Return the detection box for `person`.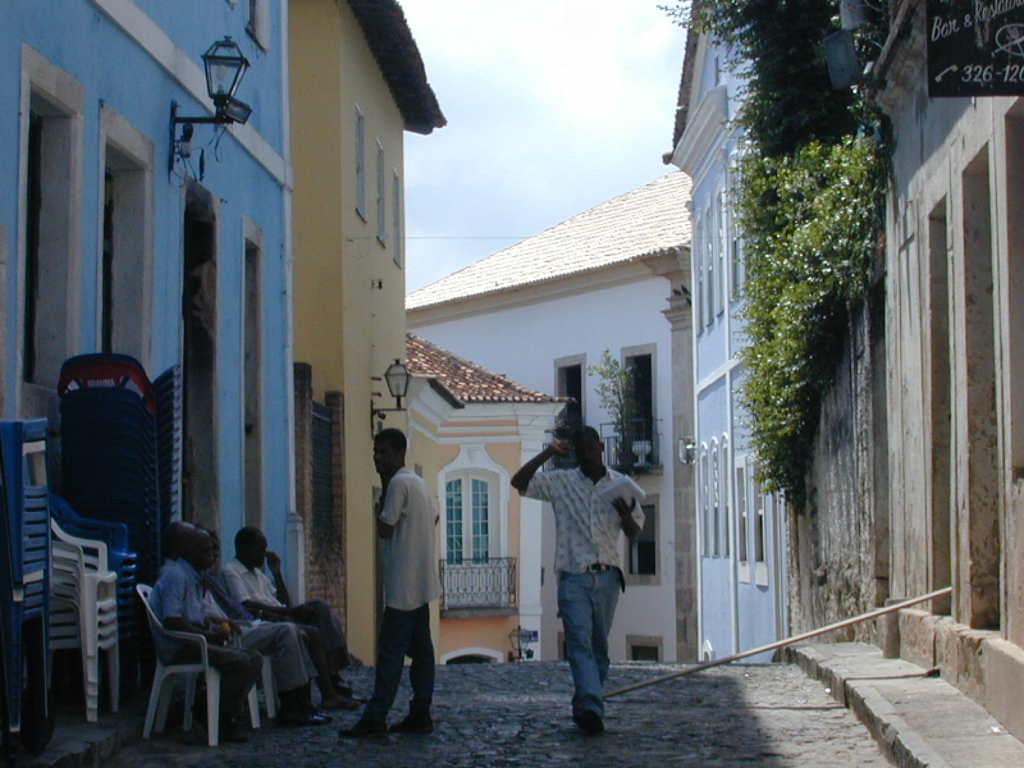
l=510, t=425, r=648, b=735.
